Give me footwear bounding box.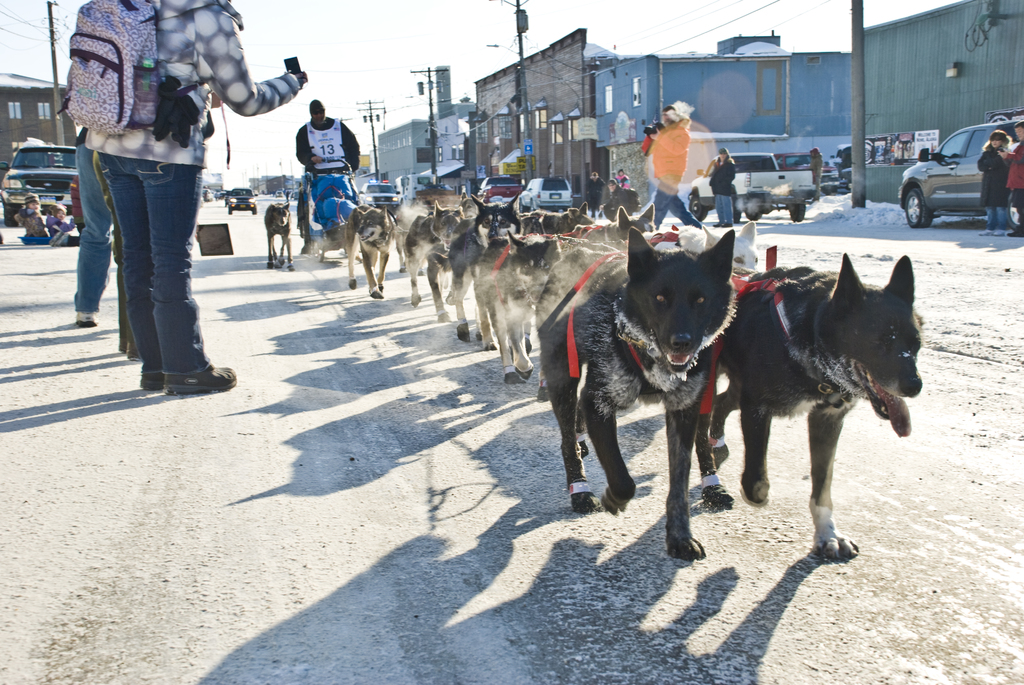
(x1=116, y1=335, x2=130, y2=352).
